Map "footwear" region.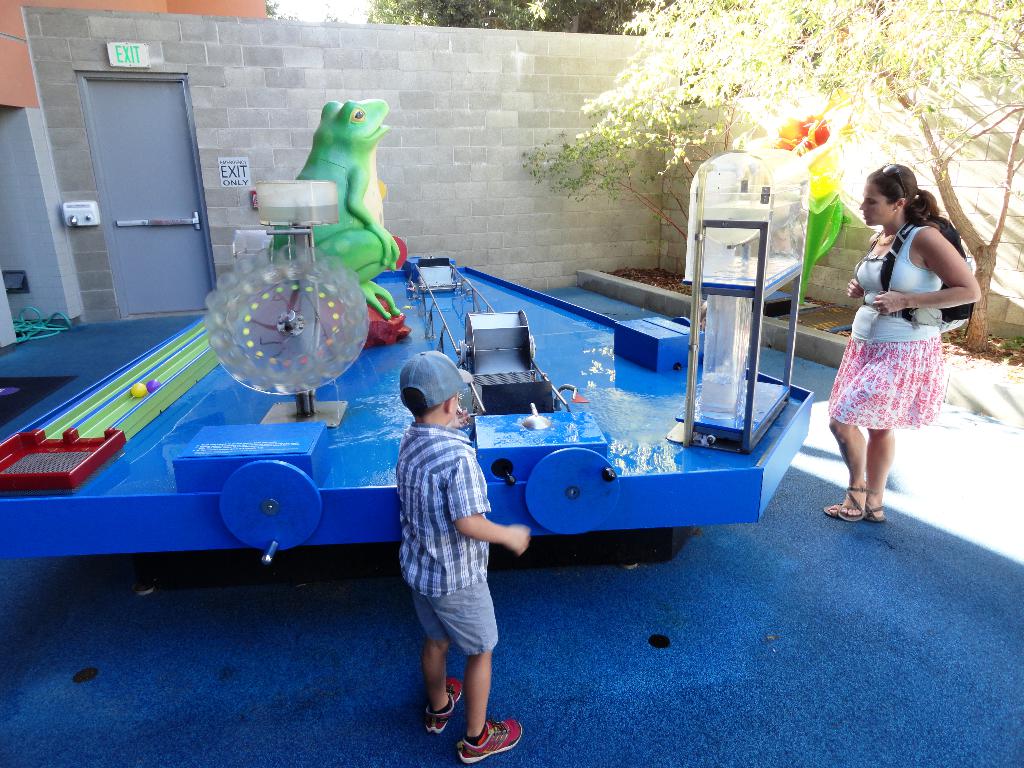
Mapped to pyautogui.locateOnScreen(428, 677, 463, 739).
